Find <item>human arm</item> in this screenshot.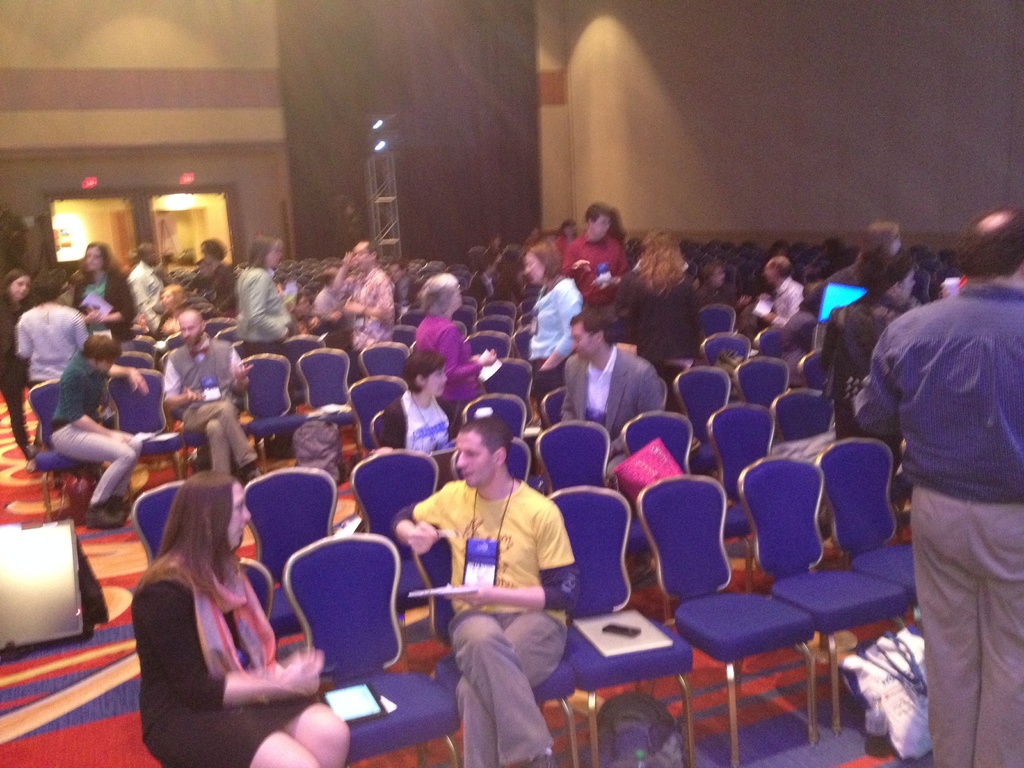
The bounding box for <item>human arm</item> is [88,273,135,324].
